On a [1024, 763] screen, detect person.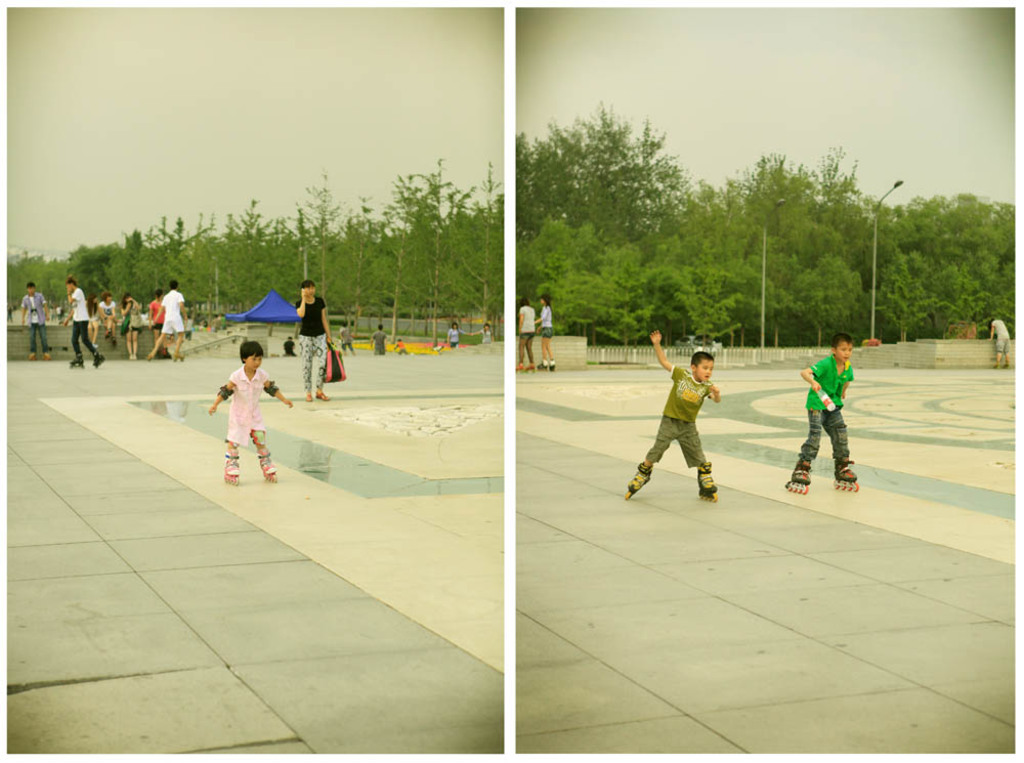
(203, 341, 294, 482).
